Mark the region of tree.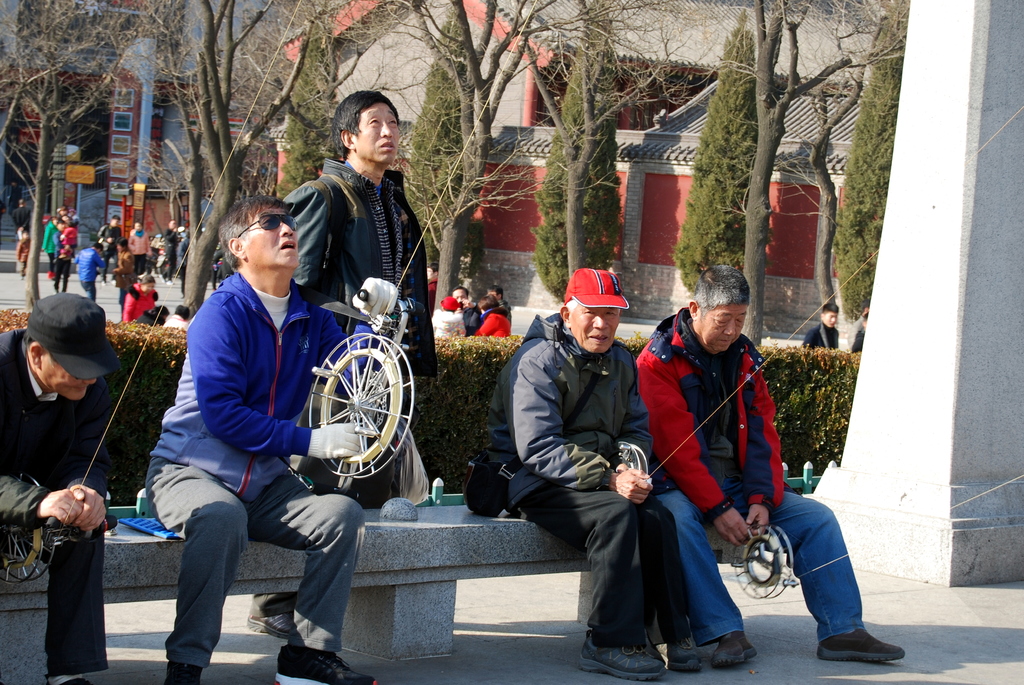
Region: [675, 6, 782, 315].
